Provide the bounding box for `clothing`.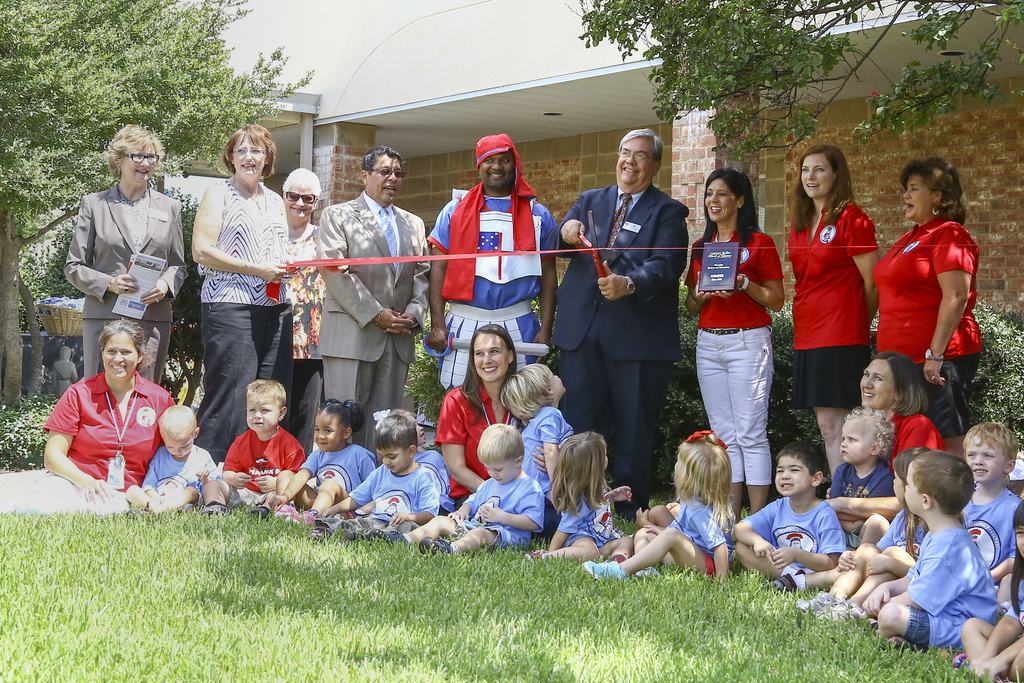
crop(668, 493, 732, 574).
